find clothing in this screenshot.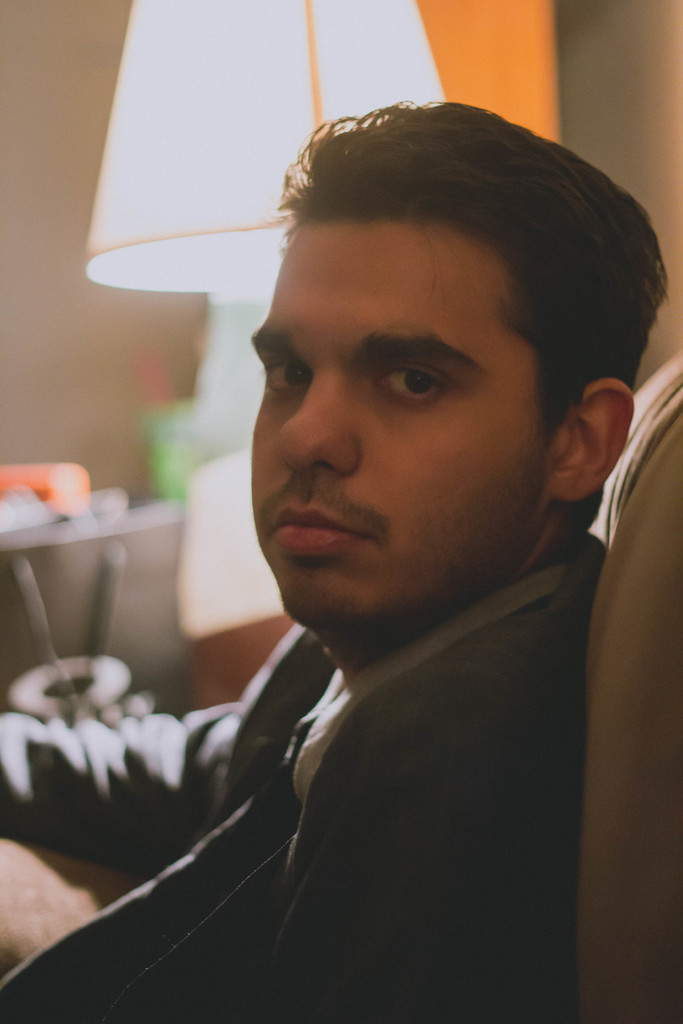
The bounding box for clothing is [0,531,608,1023].
